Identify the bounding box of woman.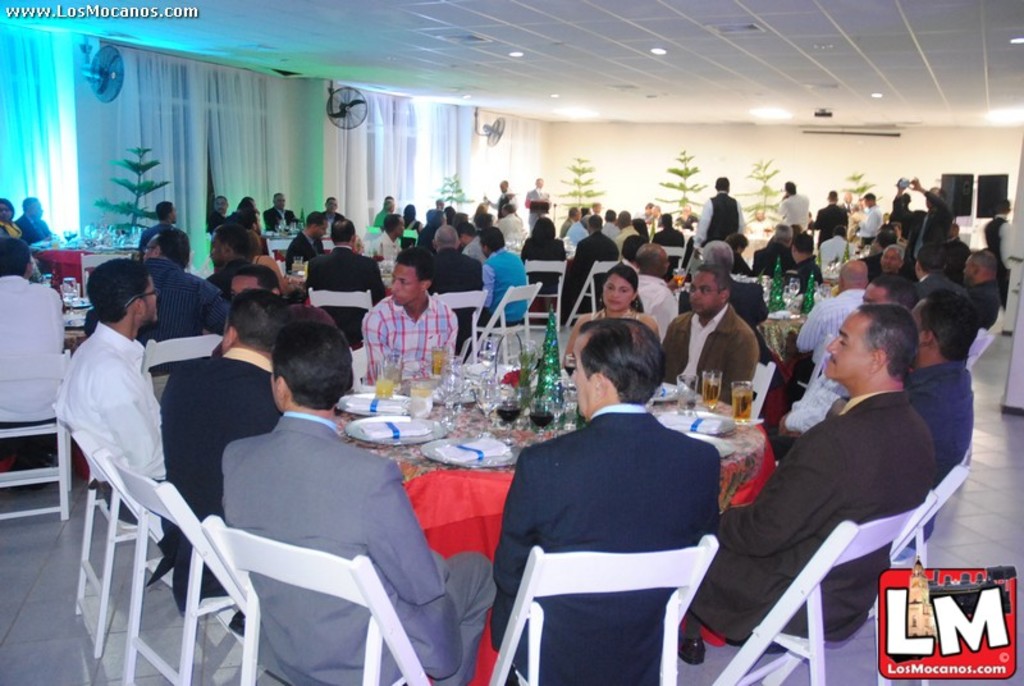
{"left": 238, "top": 197, "right": 261, "bottom": 224}.
